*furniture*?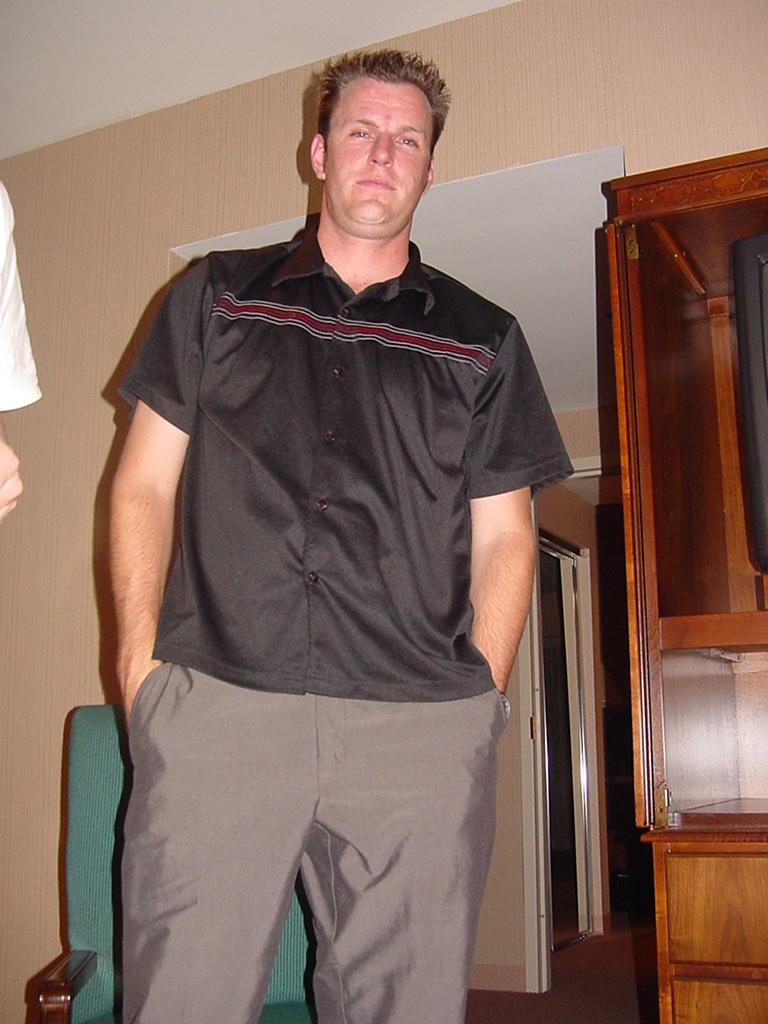
<region>606, 147, 767, 1023</region>
